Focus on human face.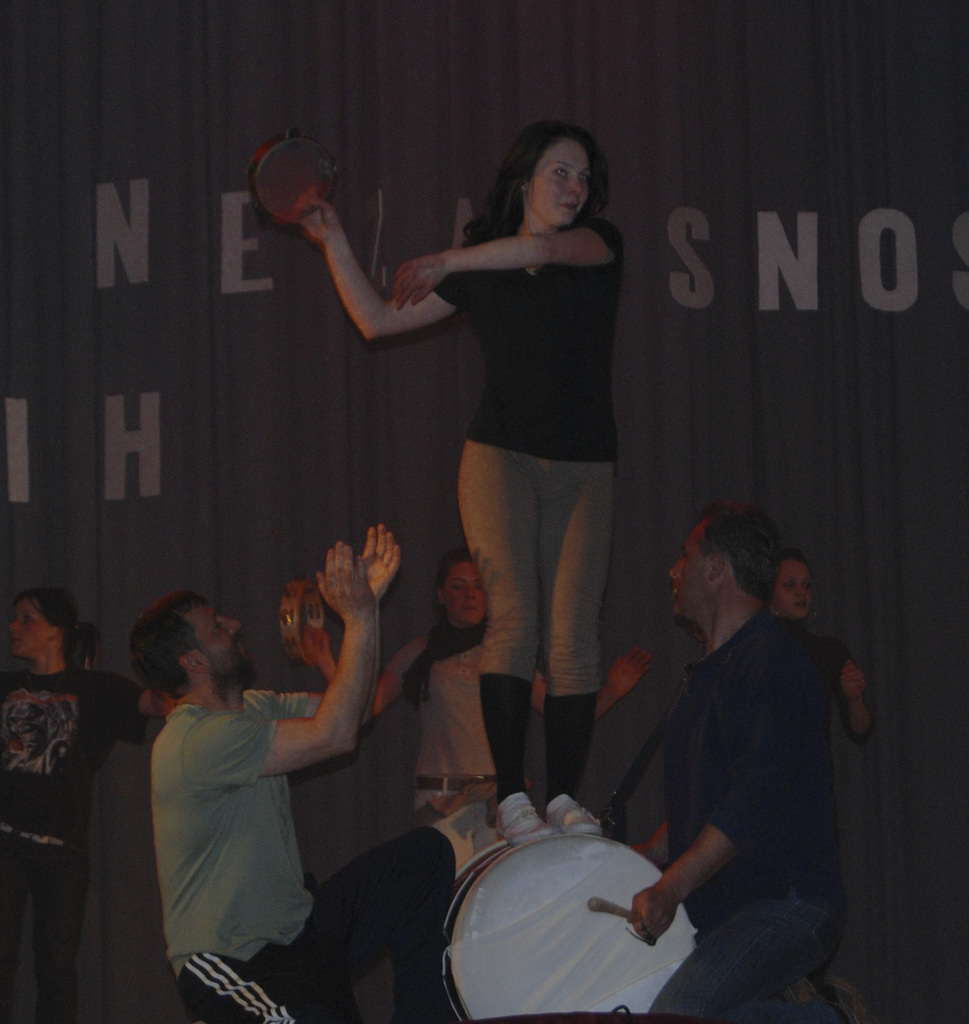
Focused at 195:603:247:692.
